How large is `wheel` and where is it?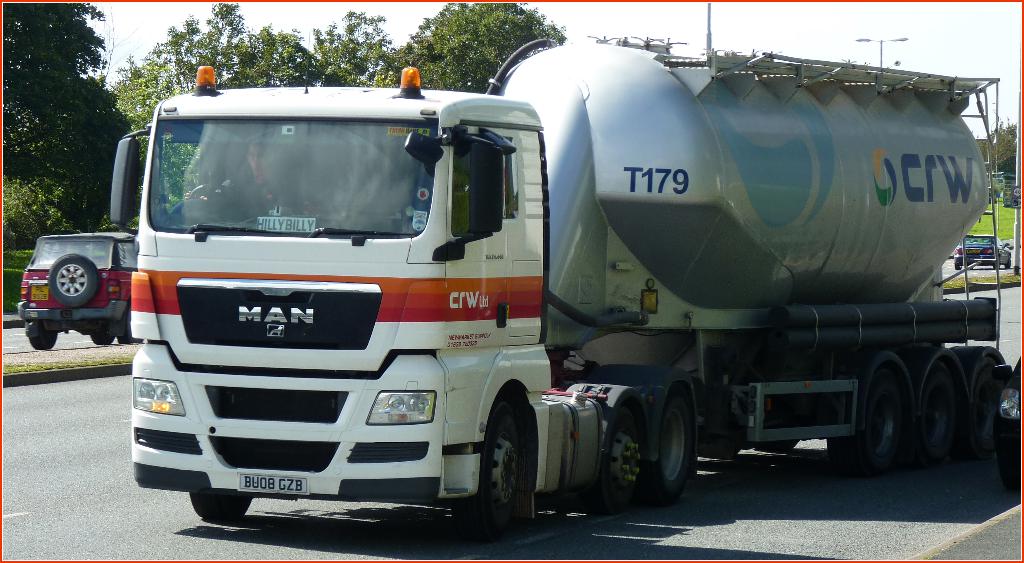
Bounding box: pyautogui.locateOnScreen(189, 487, 249, 528).
